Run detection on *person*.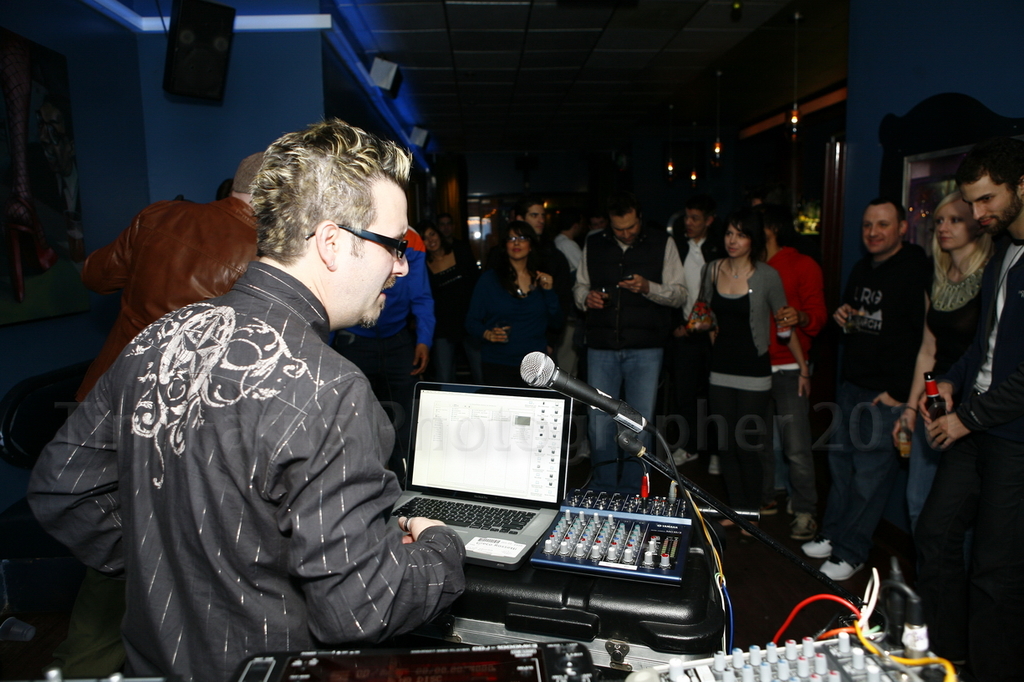
Result: bbox=[452, 216, 565, 382].
